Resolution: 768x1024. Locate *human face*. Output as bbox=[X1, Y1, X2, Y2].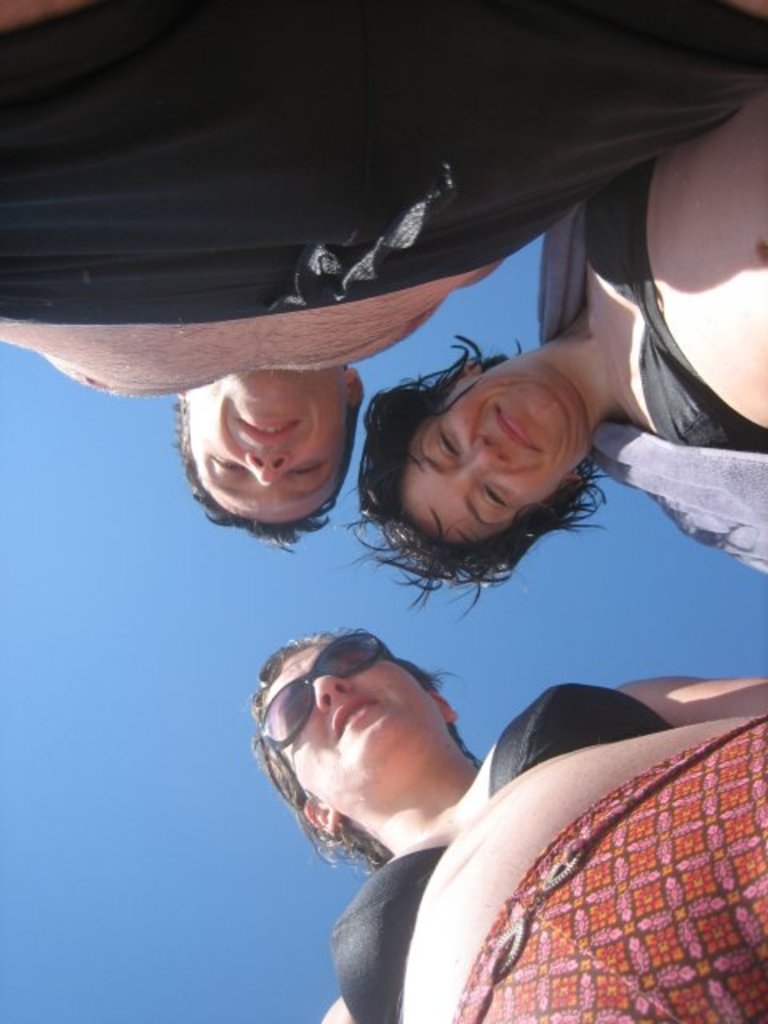
bbox=[186, 368, 352, 523].
